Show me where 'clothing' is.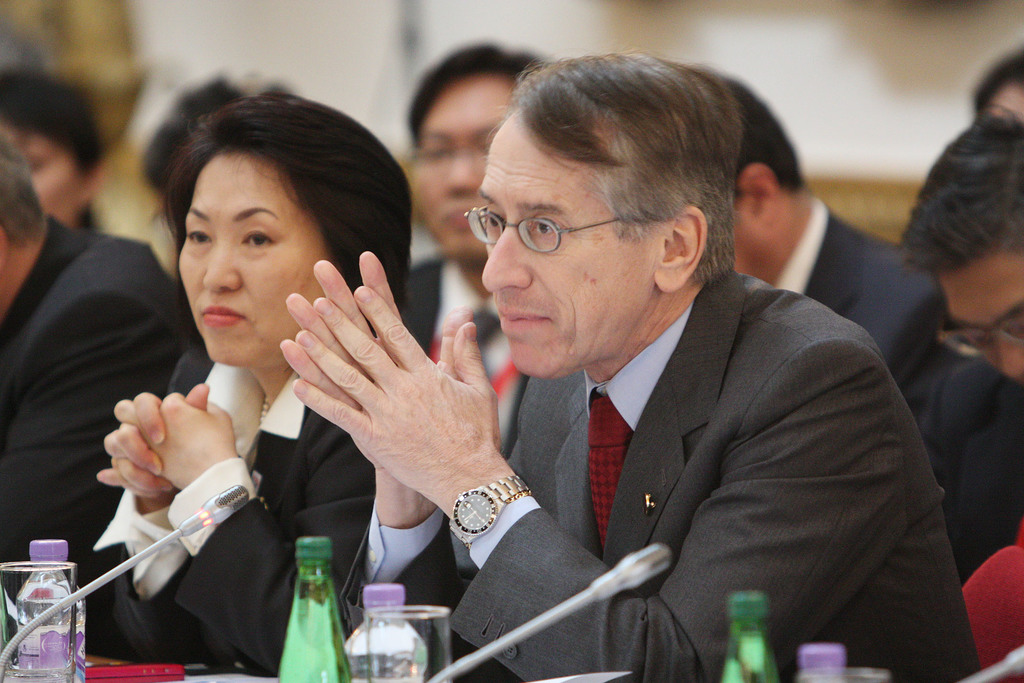
'clothing' is at detection(0, 218, 217, 632).
